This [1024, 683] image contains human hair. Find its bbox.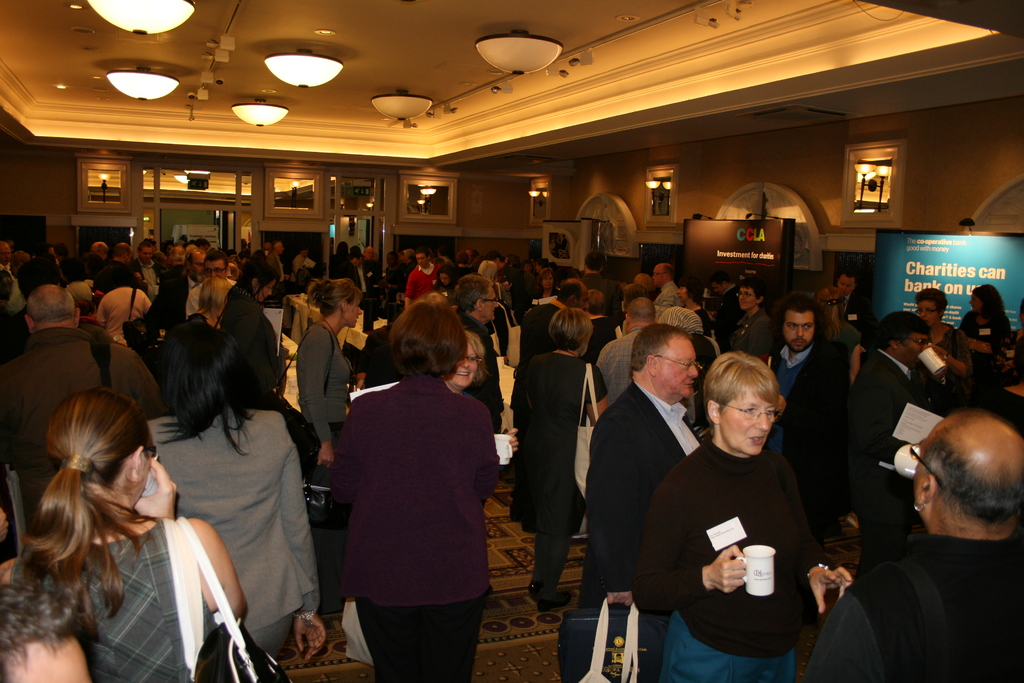
x1=817, y1=284, x2=842, y2=336.
